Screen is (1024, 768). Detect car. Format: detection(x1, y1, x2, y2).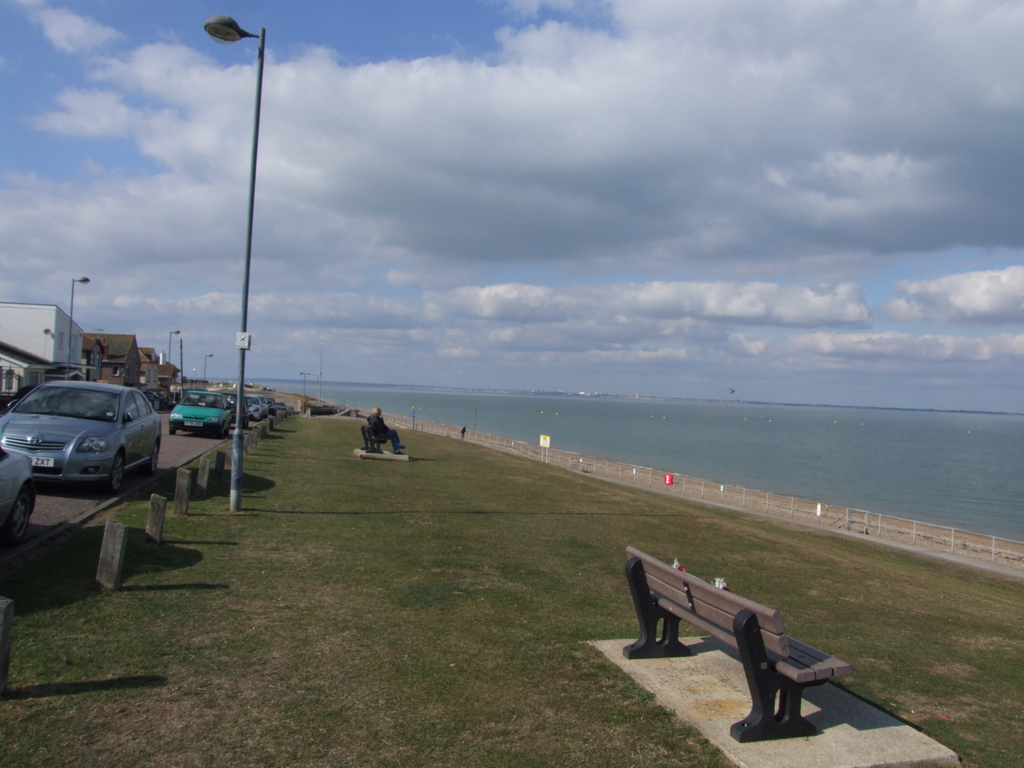
detection(170, 393, 230, 436).
